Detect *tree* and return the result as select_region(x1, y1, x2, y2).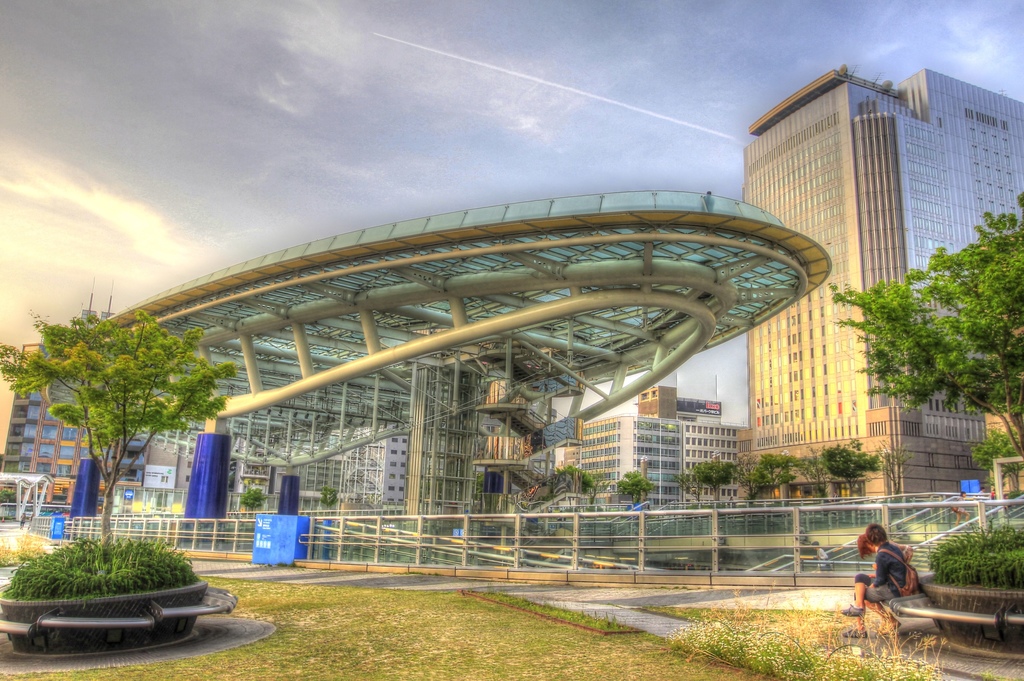
select_region(973, 433, 1023, 501).
